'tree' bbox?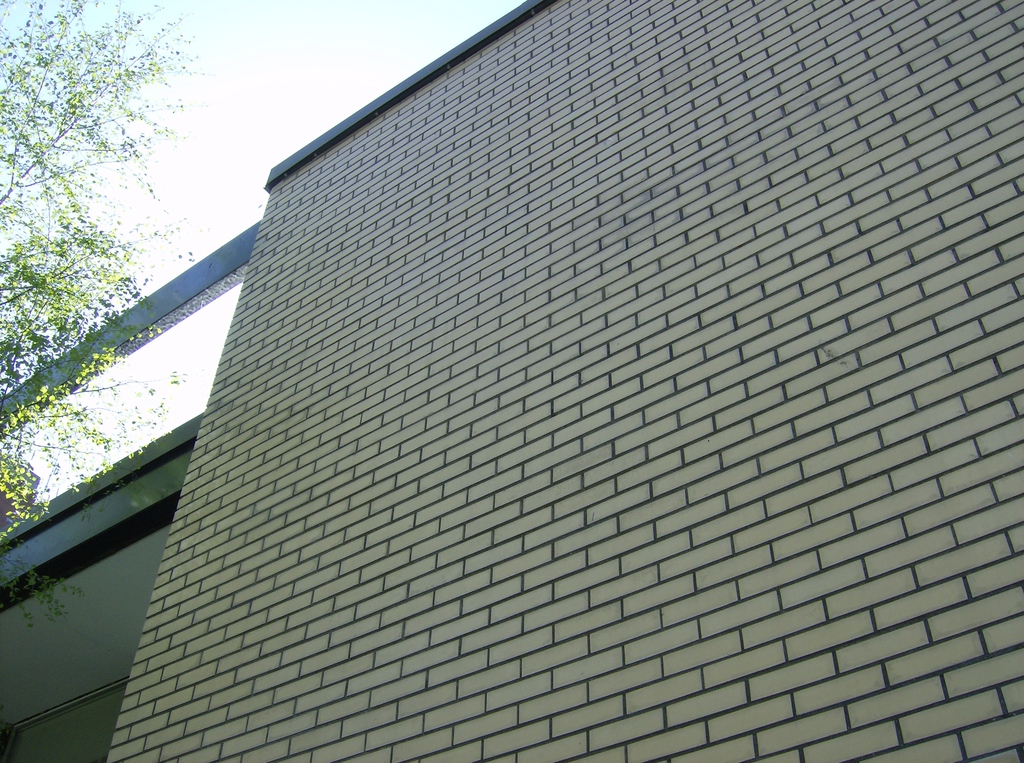
<region>0, 0, 189, 636</region>
